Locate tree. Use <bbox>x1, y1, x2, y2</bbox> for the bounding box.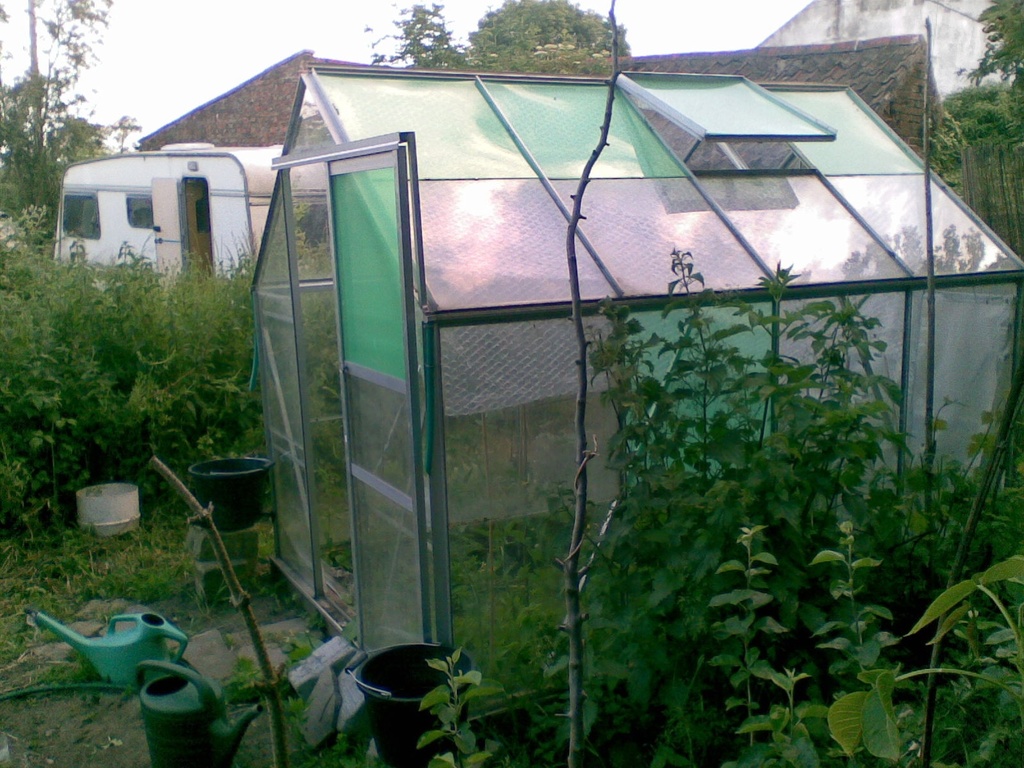
<bbox>0, 0, 113, 204</bbox>.
